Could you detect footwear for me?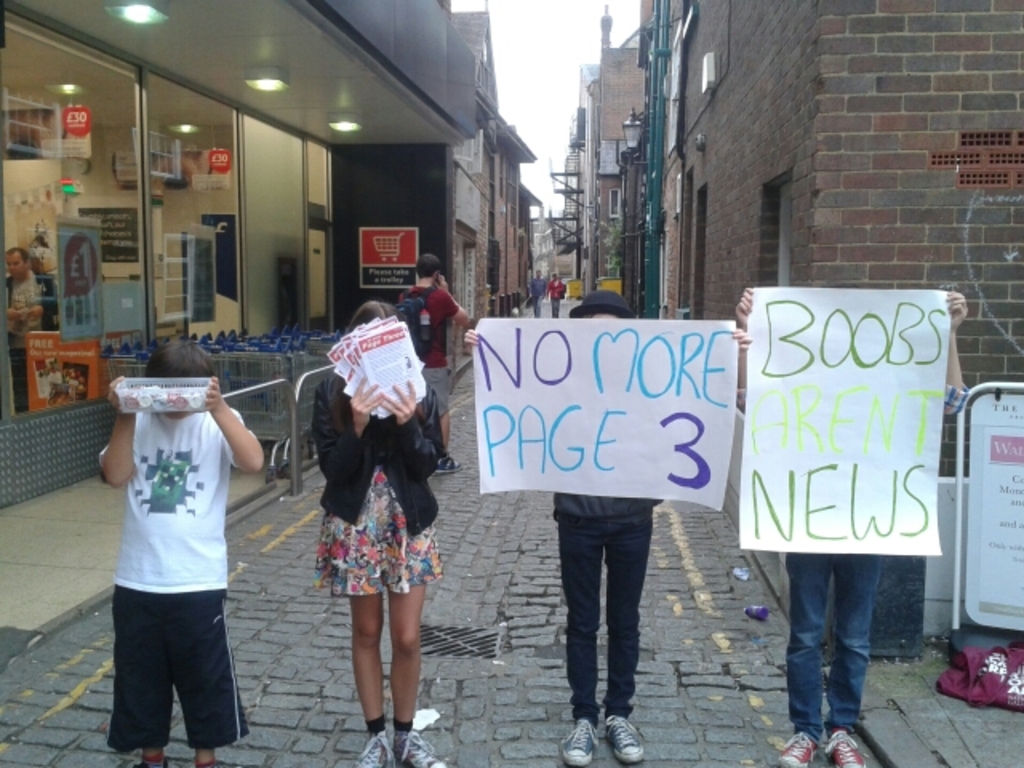
Detection result: 560, 714, 600, 766.
